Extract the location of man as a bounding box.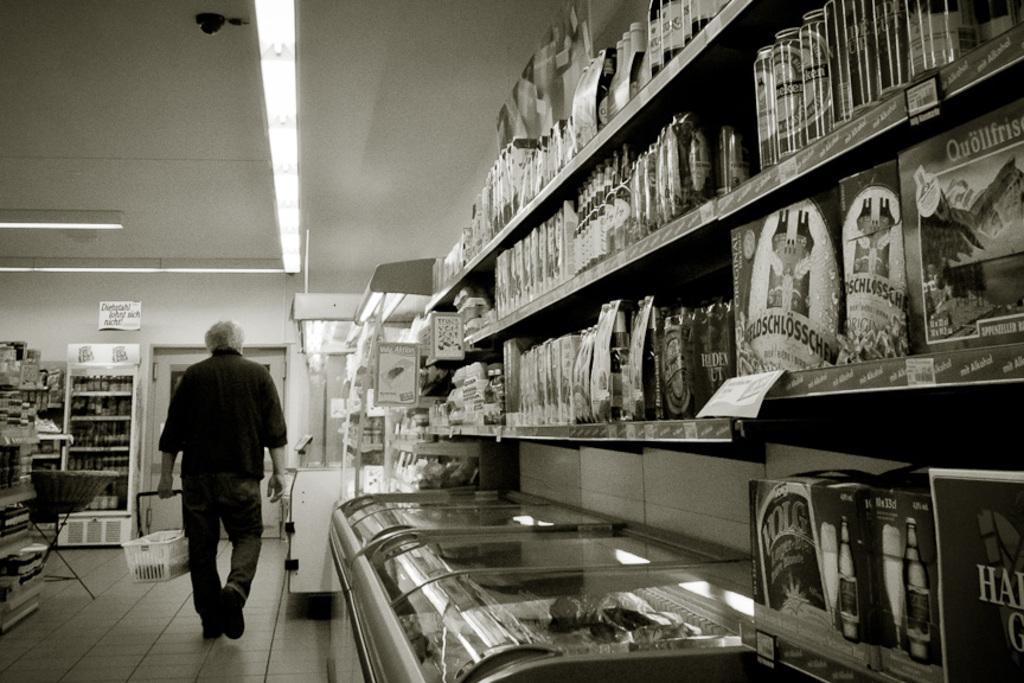
145,328,287,664.
